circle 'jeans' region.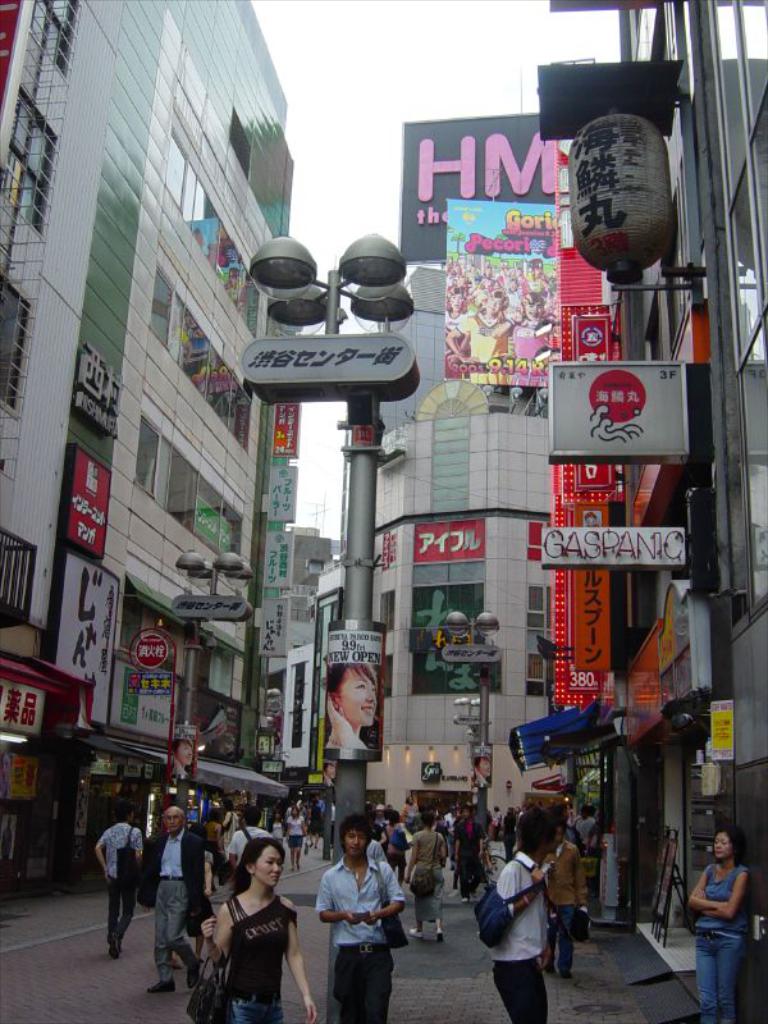
Region: crop(287, 835, 303, 850).
